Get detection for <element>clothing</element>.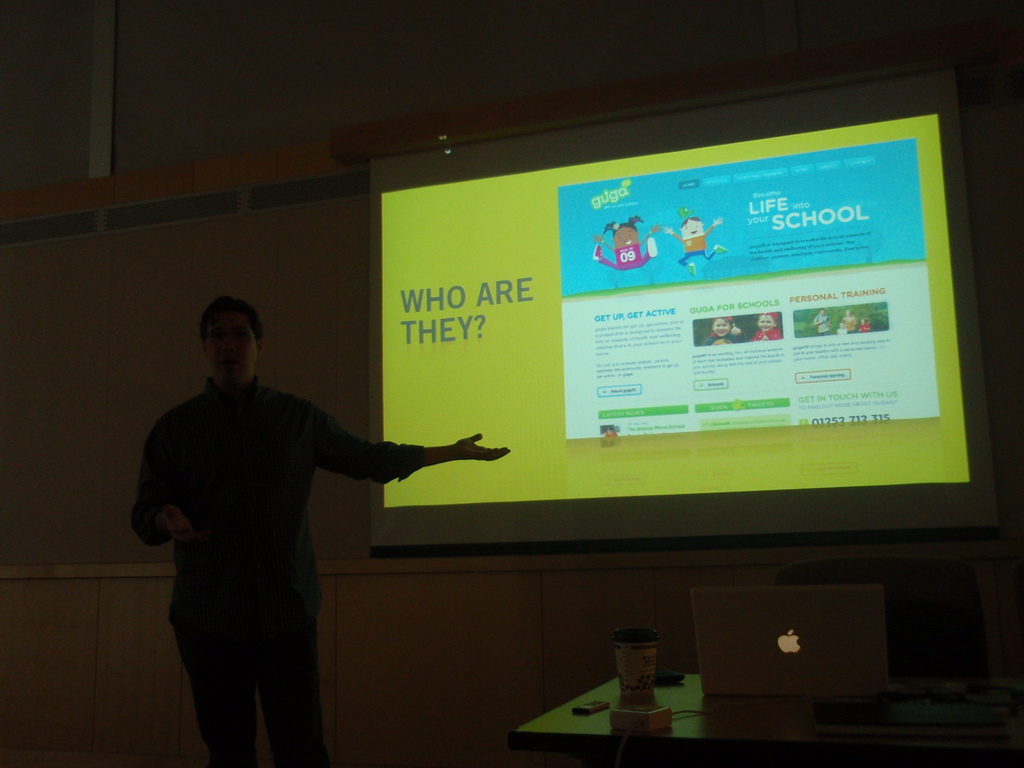
Detection: x1=837, y1=325, x2=844, y2=335.
